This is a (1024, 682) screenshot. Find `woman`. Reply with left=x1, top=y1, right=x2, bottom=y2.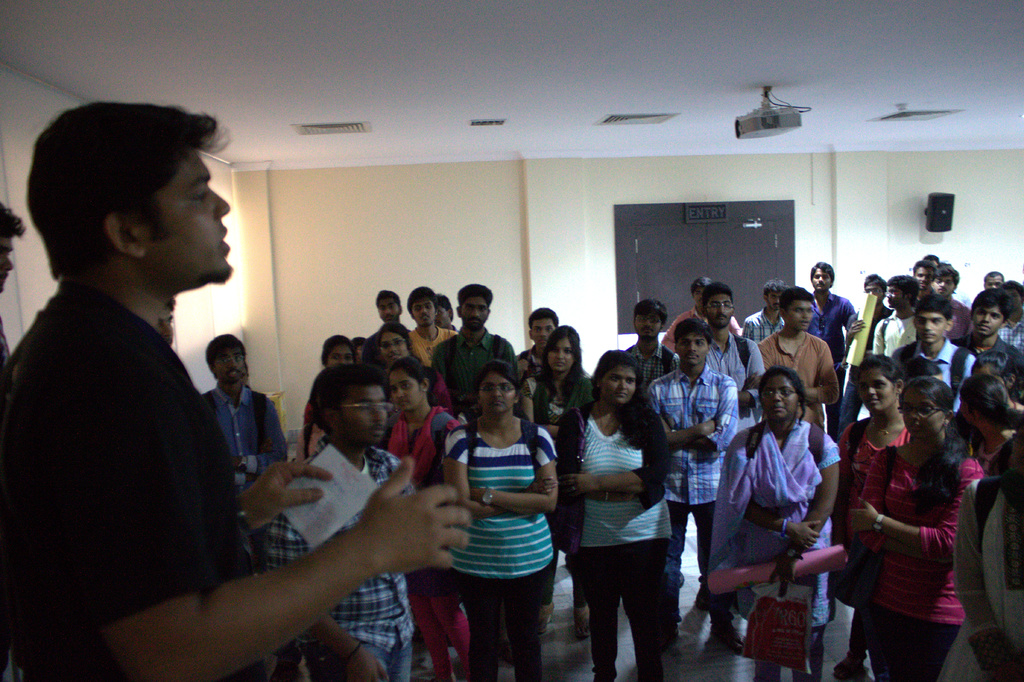
left=378, top=325, right=456, bottom=418.
